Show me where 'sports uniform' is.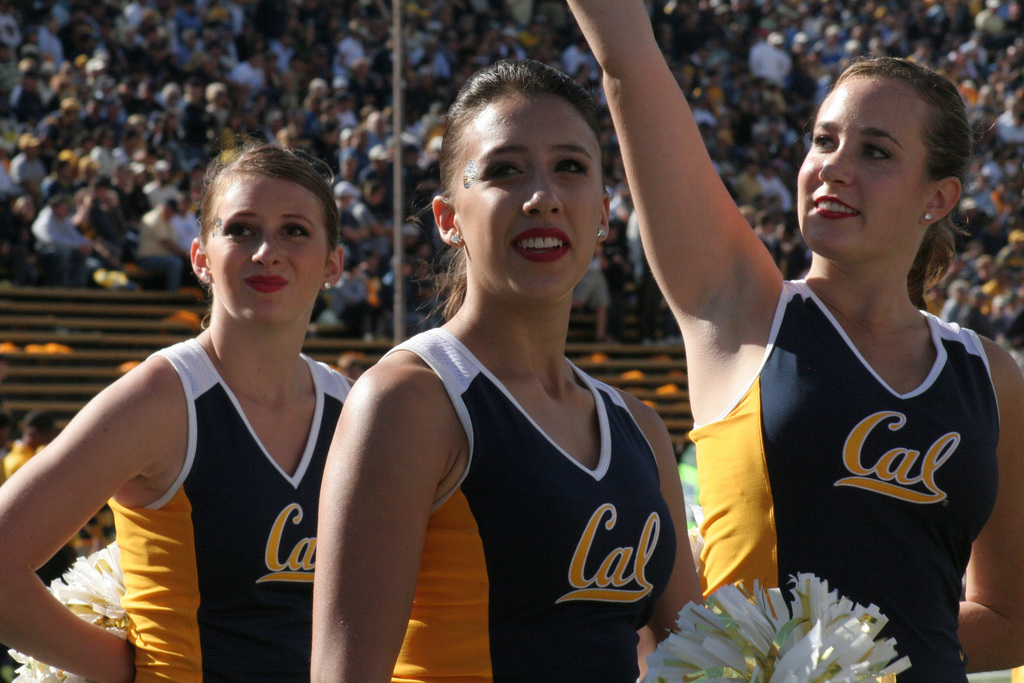
'sports uniform' is at x1=384 y1=329 x2=678 y2=681.
